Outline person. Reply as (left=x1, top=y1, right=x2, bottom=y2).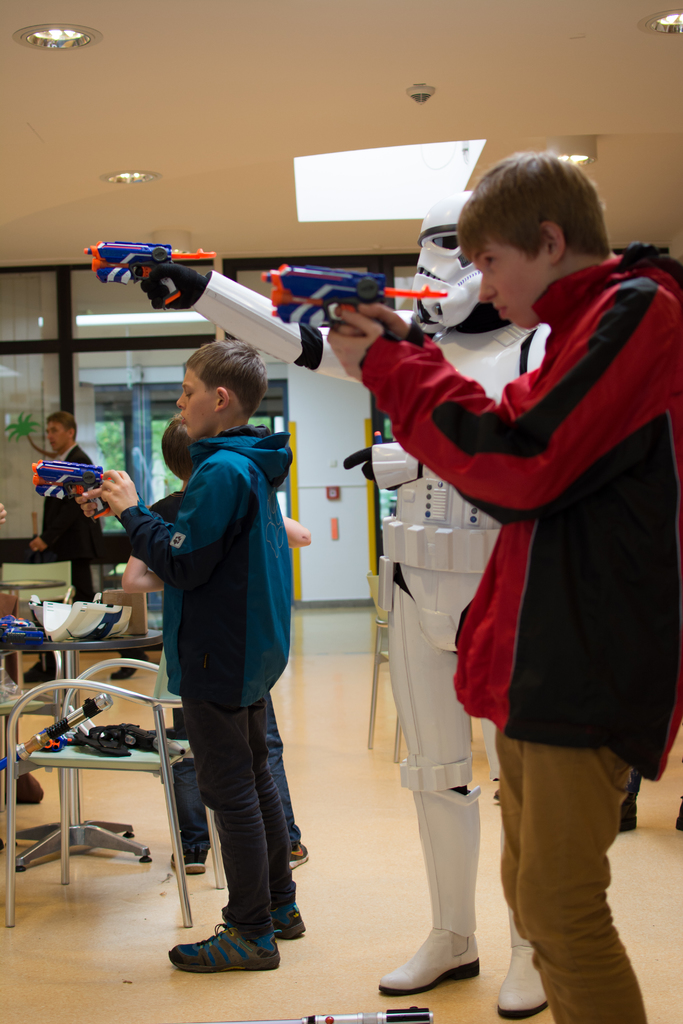
(left=85, top=196, right=563, bottom=1019).
